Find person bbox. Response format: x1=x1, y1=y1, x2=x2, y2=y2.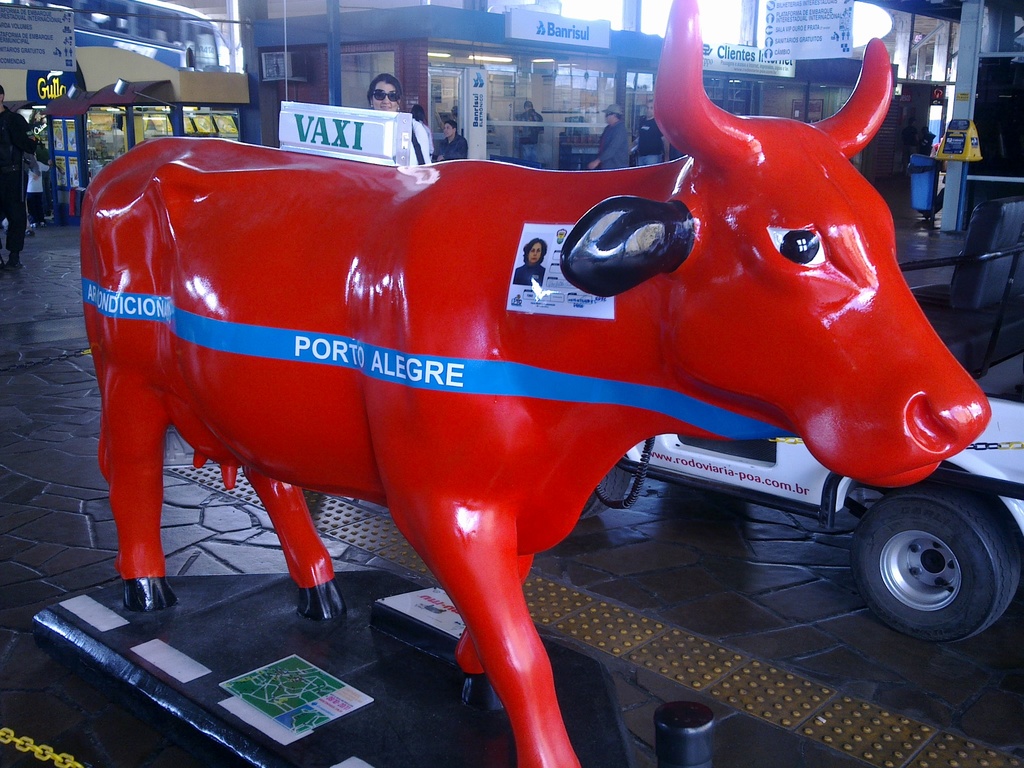
x1=0, y1=84, x2=37, y2=268.
